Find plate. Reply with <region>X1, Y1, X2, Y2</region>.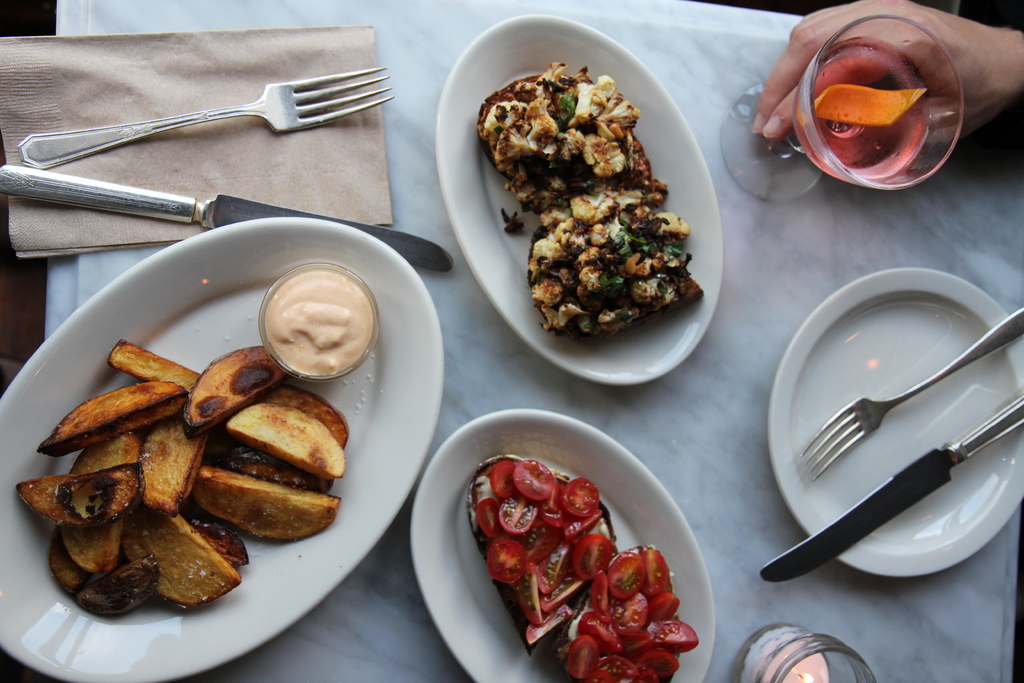
<region>411, 410, 721, 682</region>.
